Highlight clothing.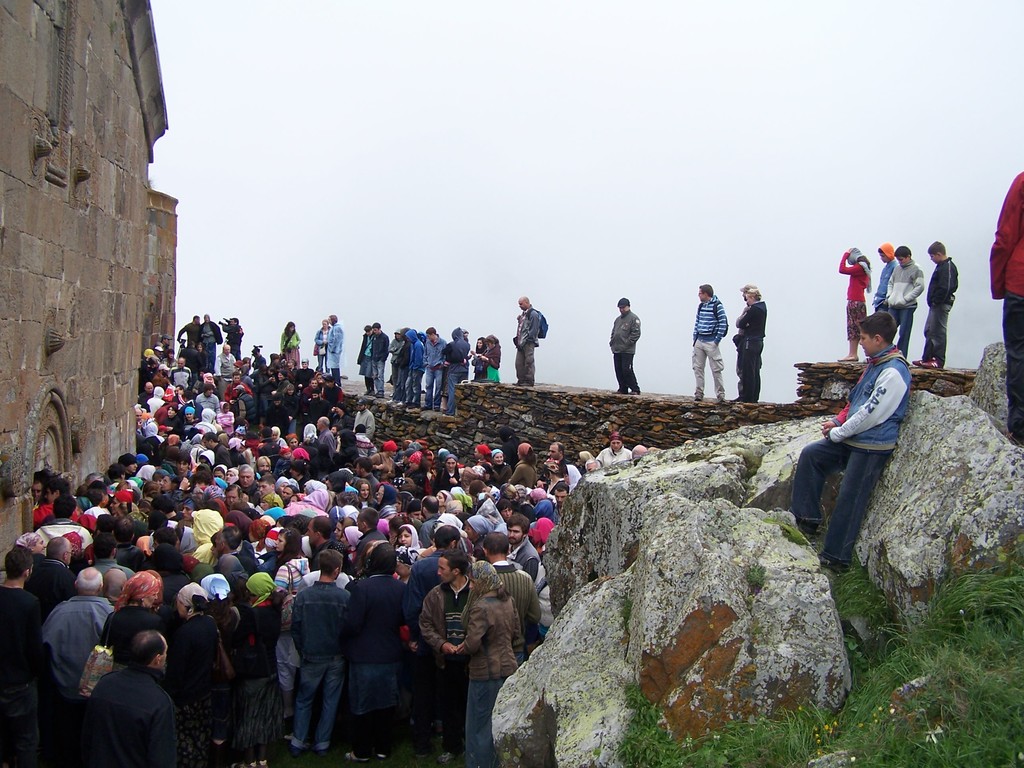
Highlighted region: Rect(989, 170, 1023, 445).
